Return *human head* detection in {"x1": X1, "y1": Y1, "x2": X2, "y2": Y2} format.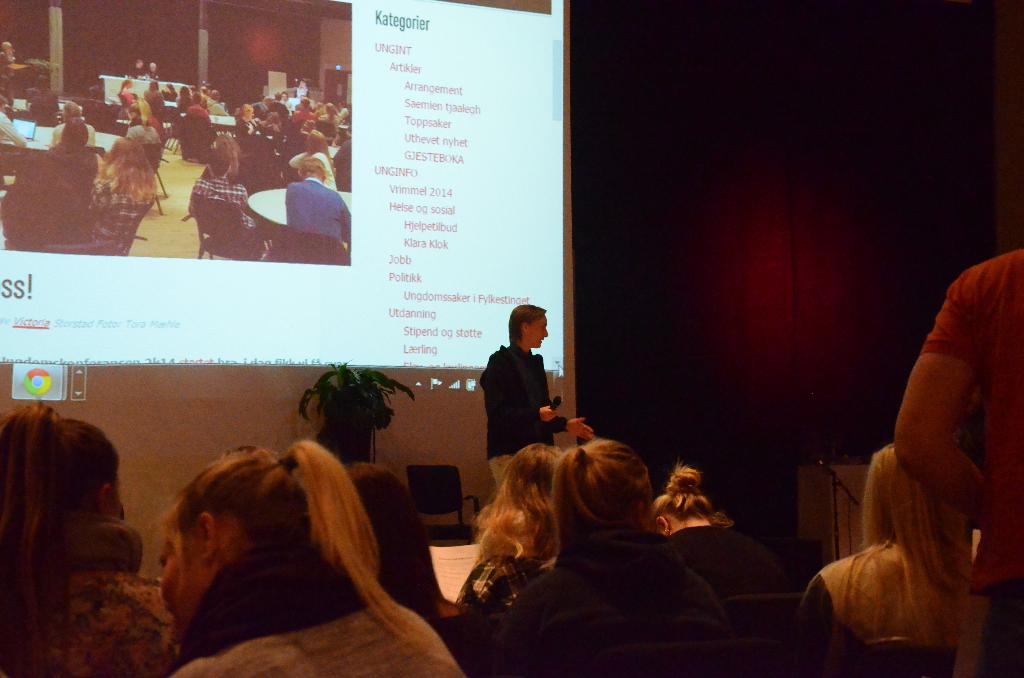
{"x1": 557, "y1": 437, "x2": 665, "y2": 531}.
